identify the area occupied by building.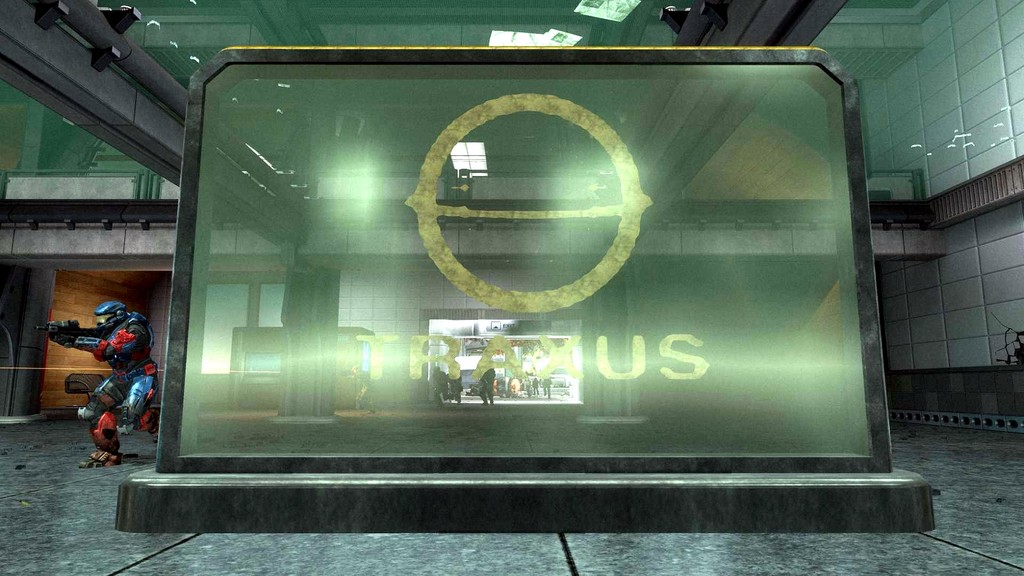
Area: box=[0, 0, 1023, 575].
